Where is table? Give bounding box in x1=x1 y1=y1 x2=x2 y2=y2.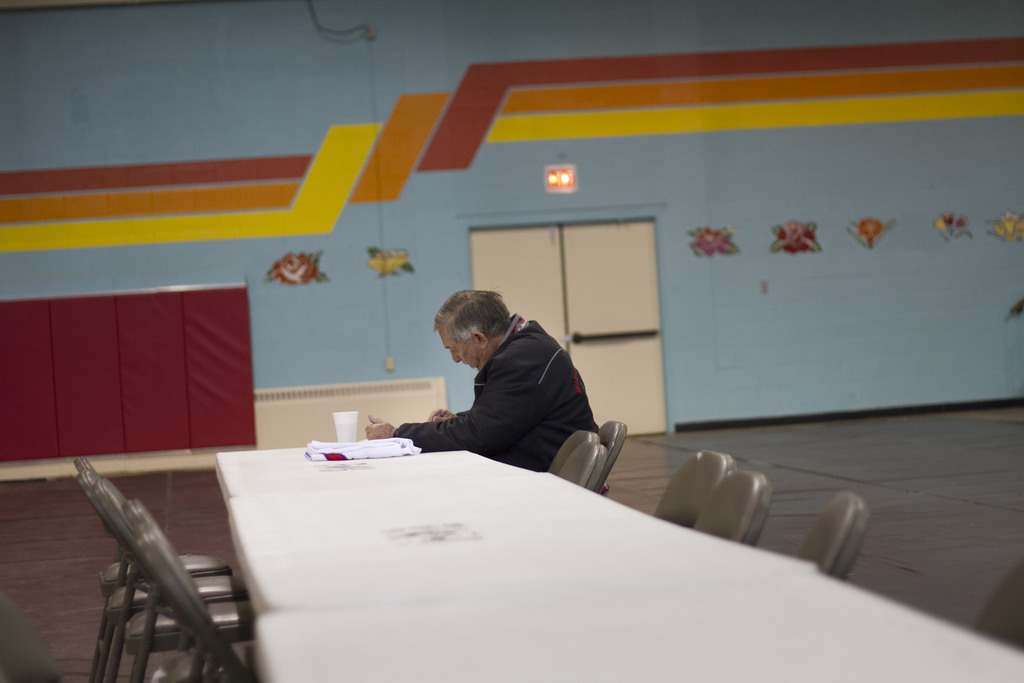
x1=216 y1=425 x2=1023 y2=682.
